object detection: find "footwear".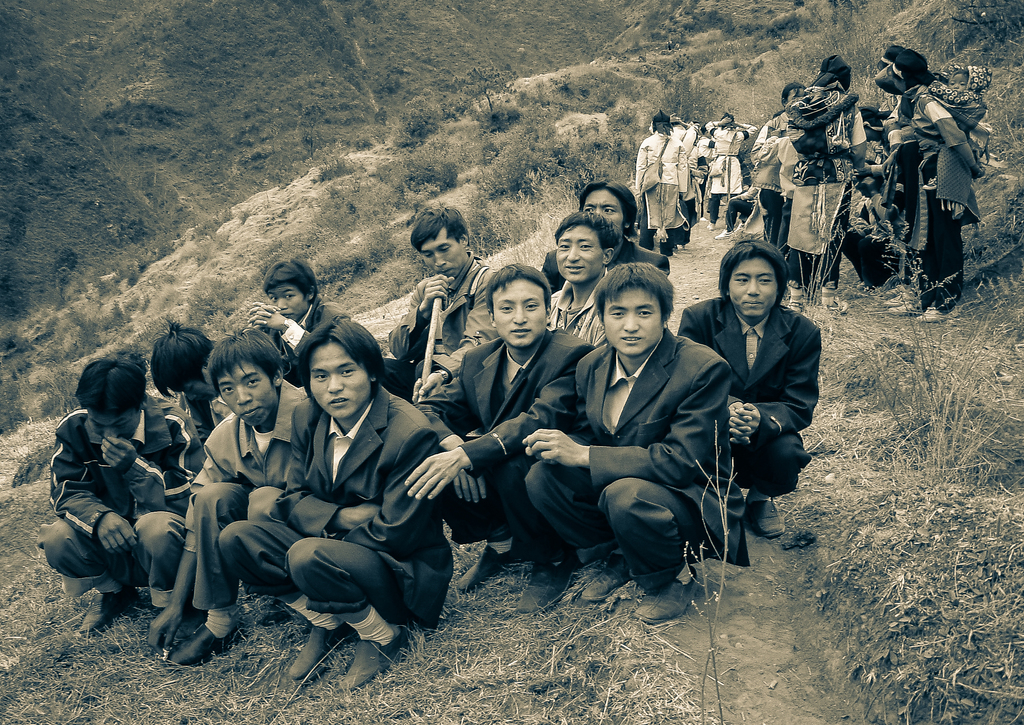
633,567,700,637.
